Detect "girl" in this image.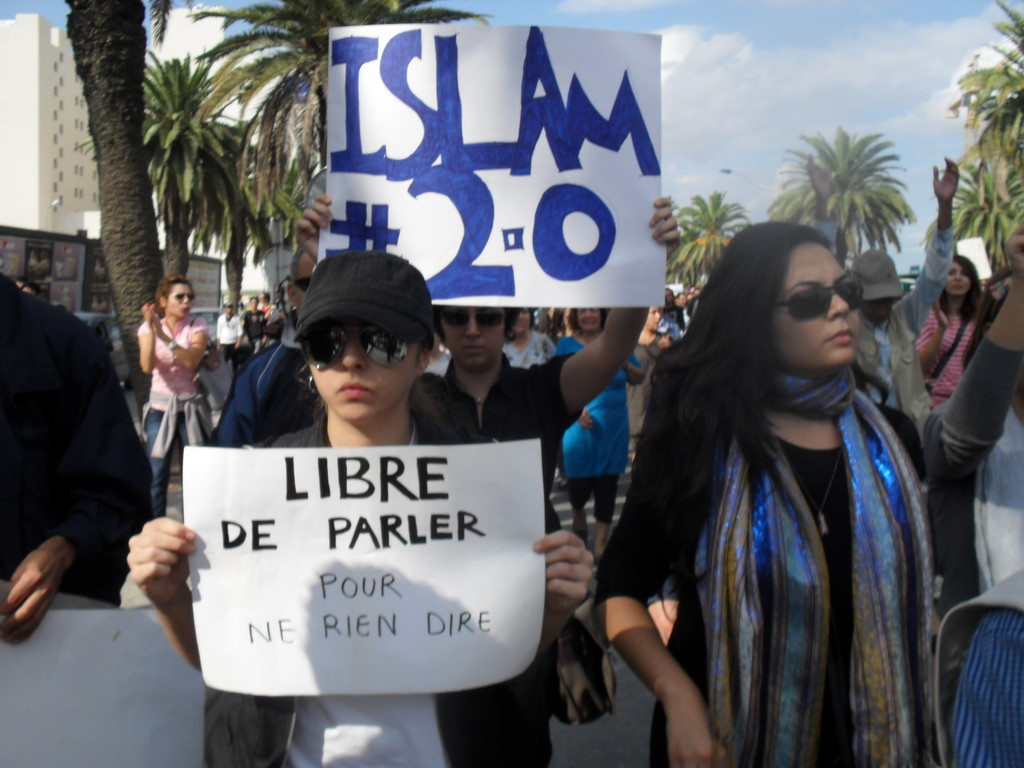
Detection: BBox(913, 255, 984, 404).
